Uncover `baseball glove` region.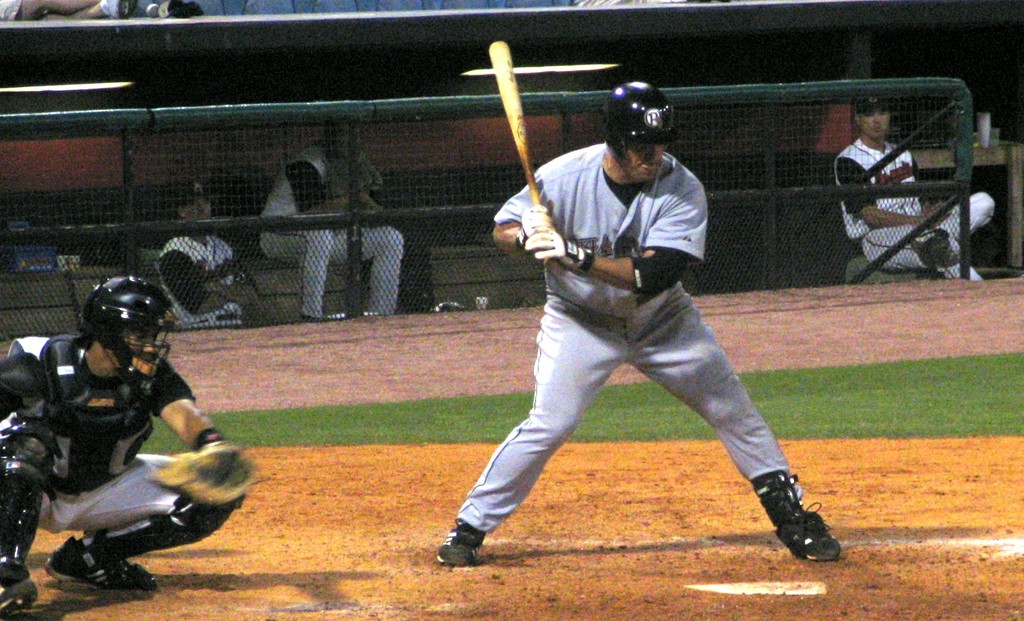
Uncovered: bbox=(513, 200, 554, 250).
